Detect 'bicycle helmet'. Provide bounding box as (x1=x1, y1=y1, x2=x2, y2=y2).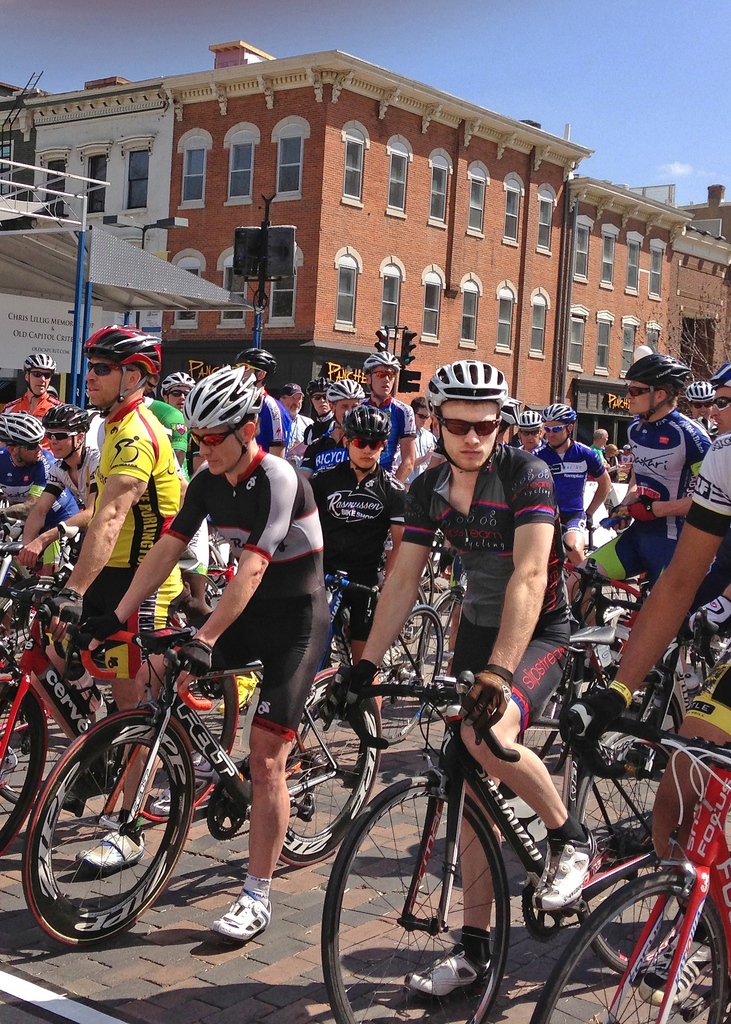
(x1=510, y1=407, x2=539, y2=426).
